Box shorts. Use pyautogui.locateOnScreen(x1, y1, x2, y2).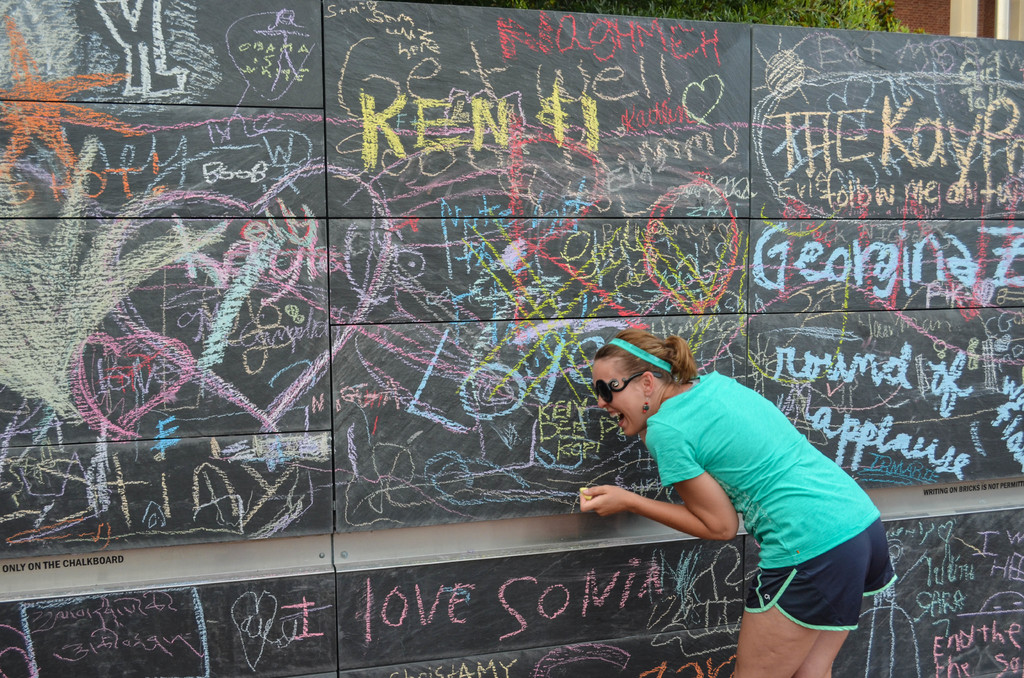
pyautogui.locateOnScreen(721, 538, 883, 649).
